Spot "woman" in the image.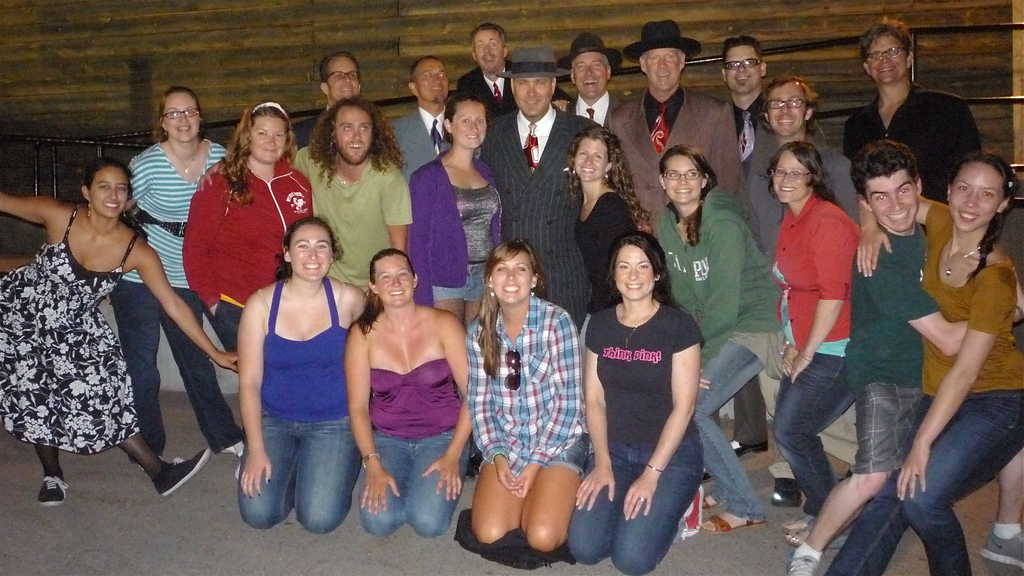
"woman" found at (652,144,776,539).
